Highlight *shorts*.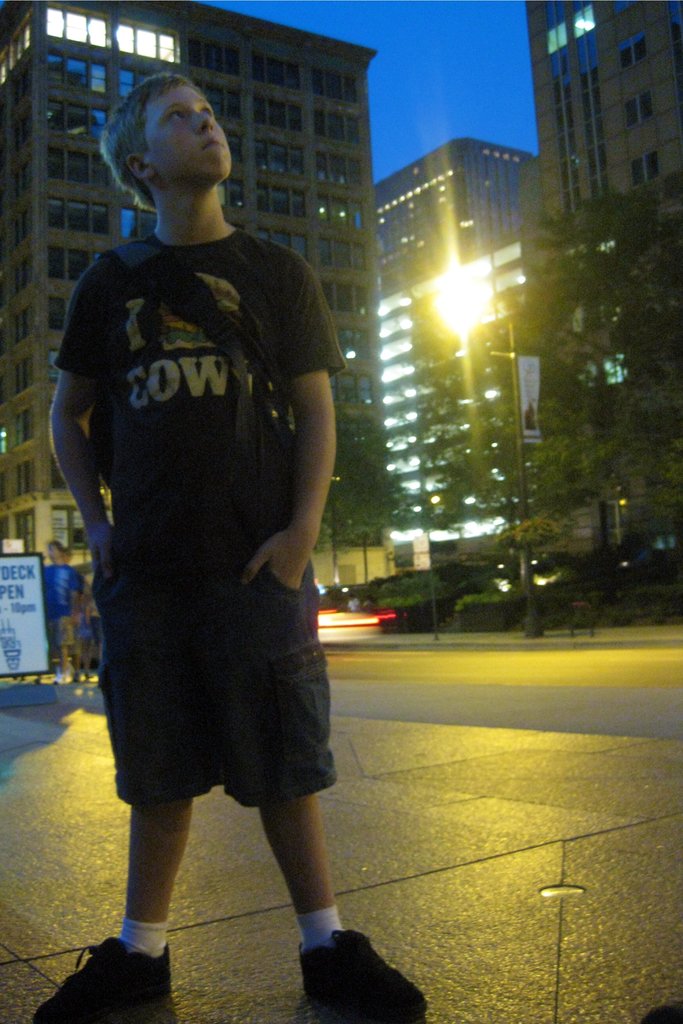
Highlighted region: [x1=77, y1=525, x2=347, y2=797].
